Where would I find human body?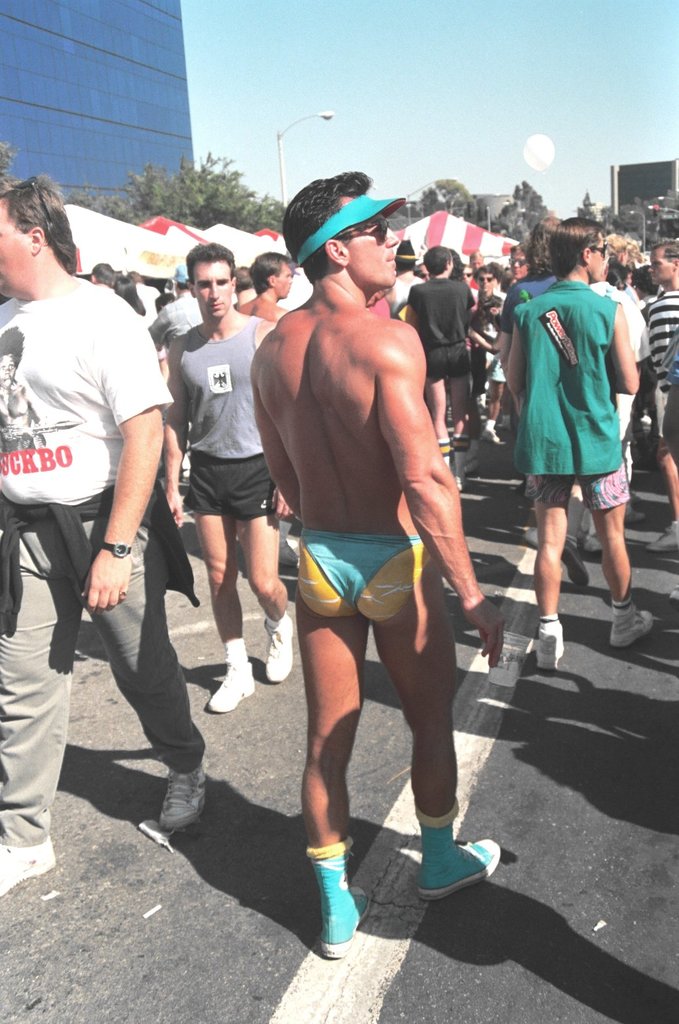
At 235/291/286/325.
